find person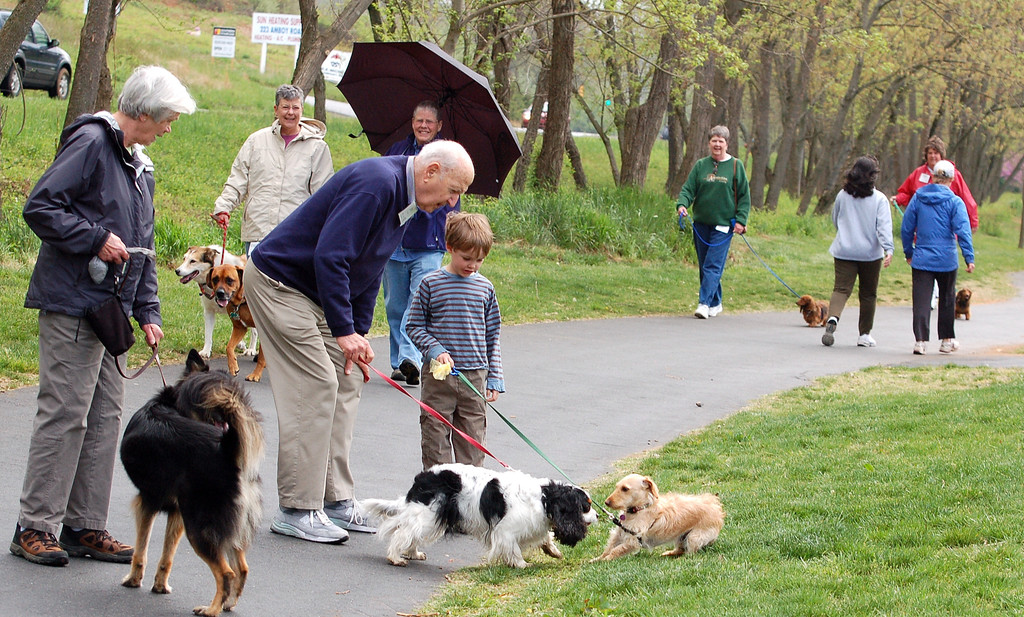
3,62,199,567
